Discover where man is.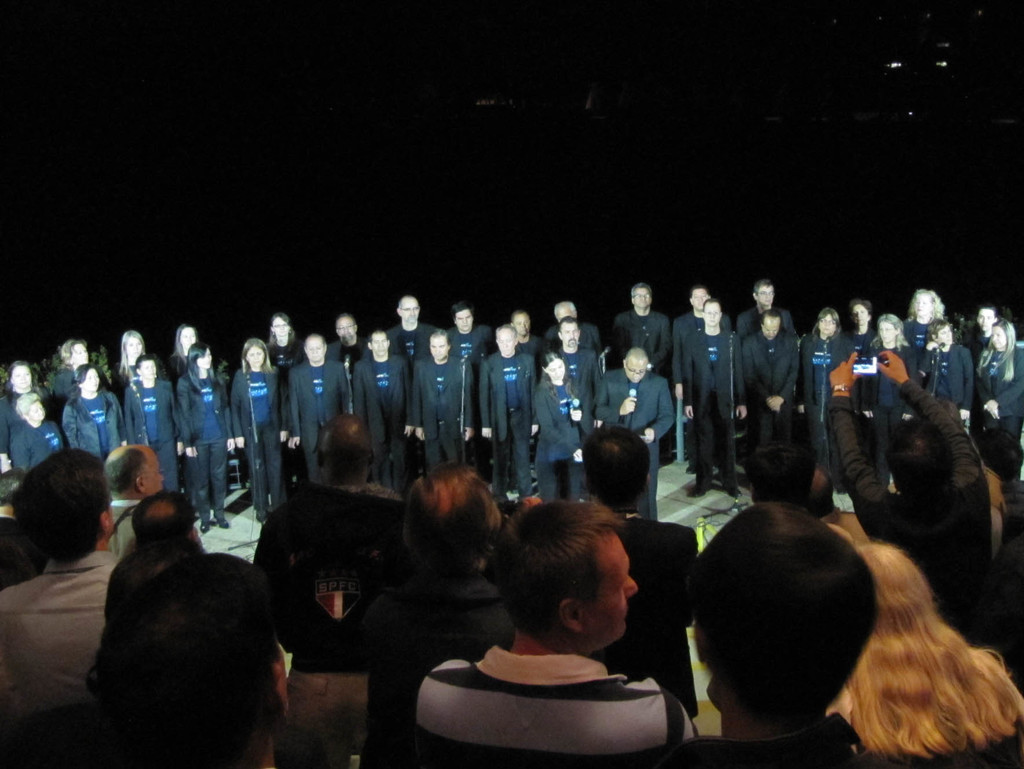
Discovered at bbox=[825, 350, 995, 659].
